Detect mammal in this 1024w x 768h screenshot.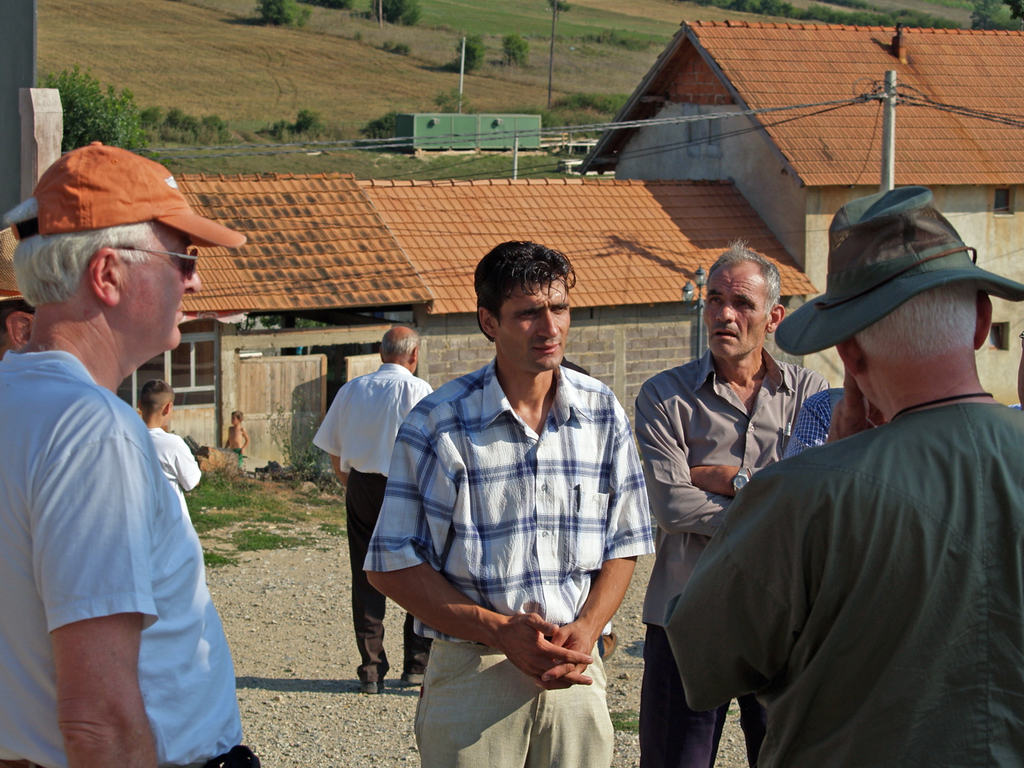
Detection: pyautogui.locateOnScreen(131, 375, 202, 518).
